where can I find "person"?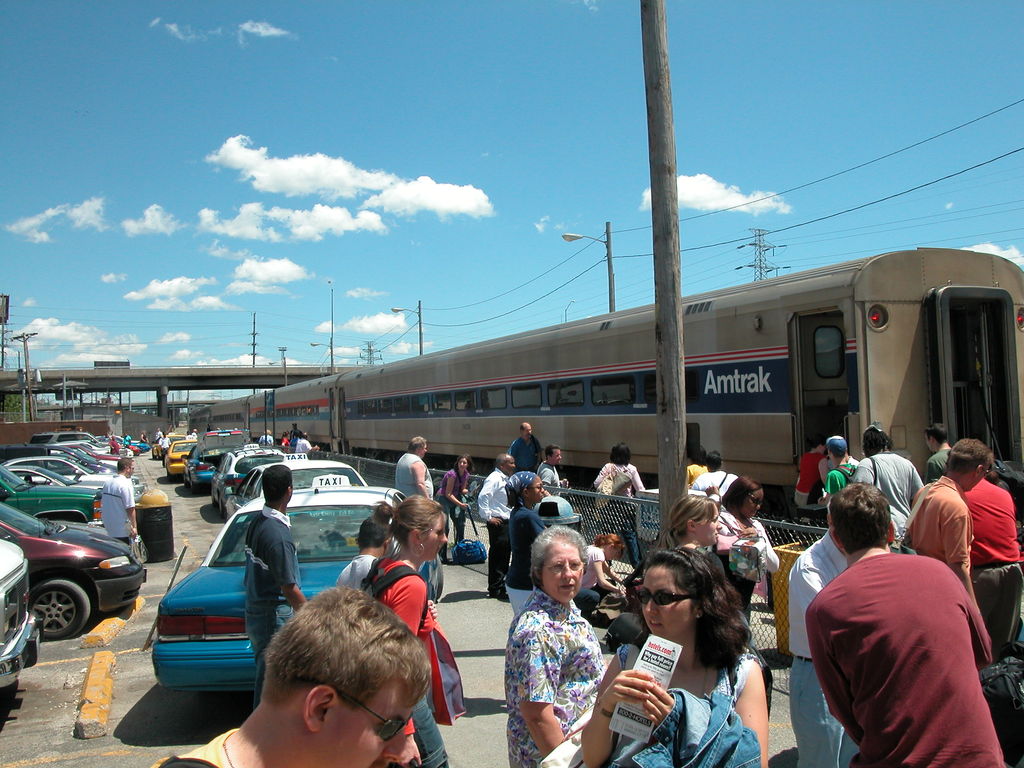
You can find it at {"left": 102, "top": 433, "right": 113, "bottom": 445}.
